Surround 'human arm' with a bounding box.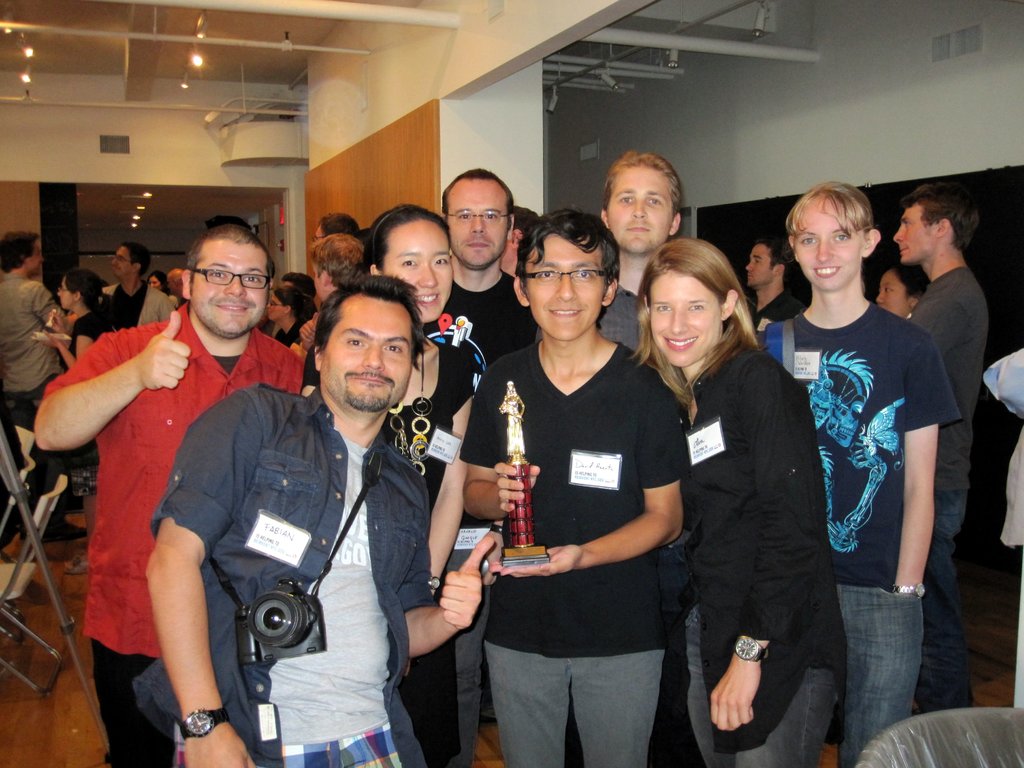
pyautogui.locateOnScreen(893, 352, 943, 591).
